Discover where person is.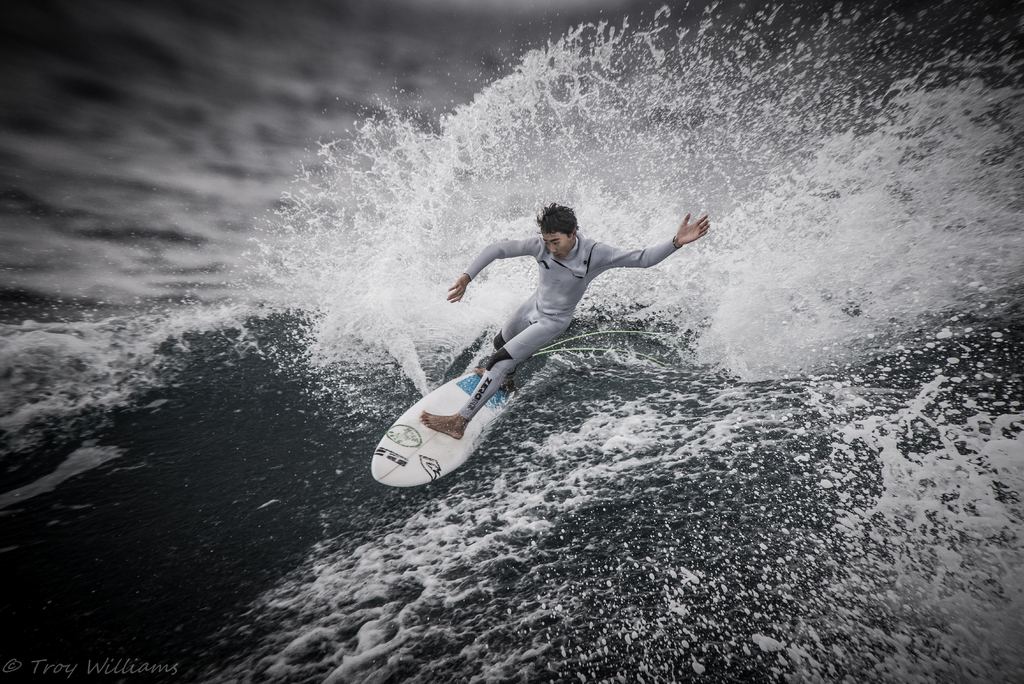
Discovered at (417, 197, 714, 442).
